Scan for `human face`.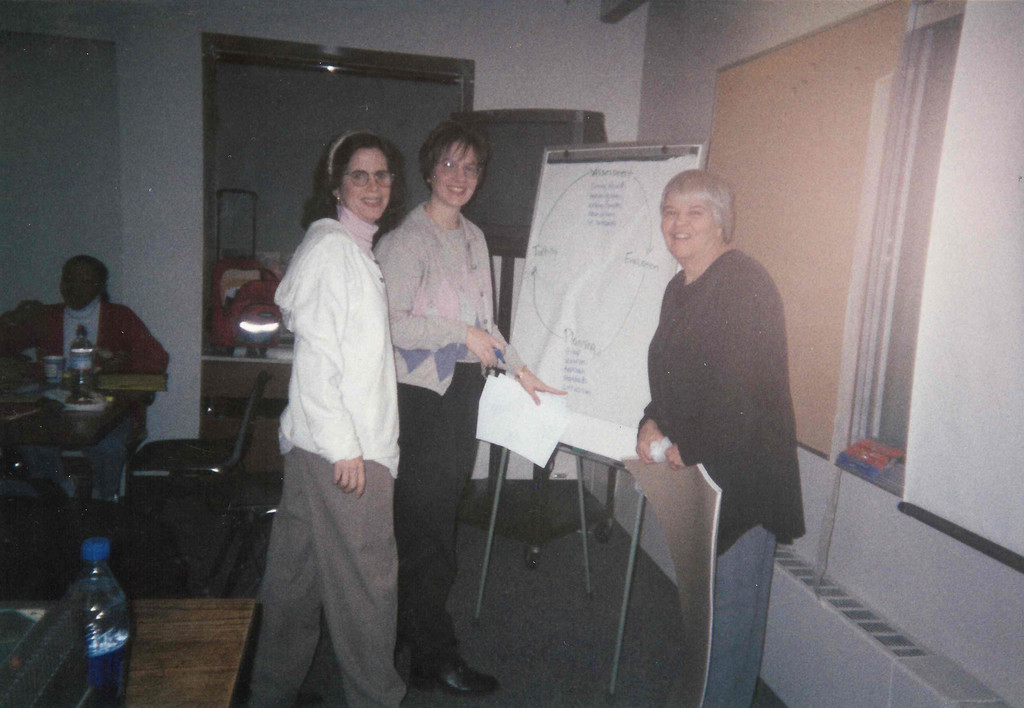
Scan result: <bbox>64, 258, 101, 309</bbox>.
